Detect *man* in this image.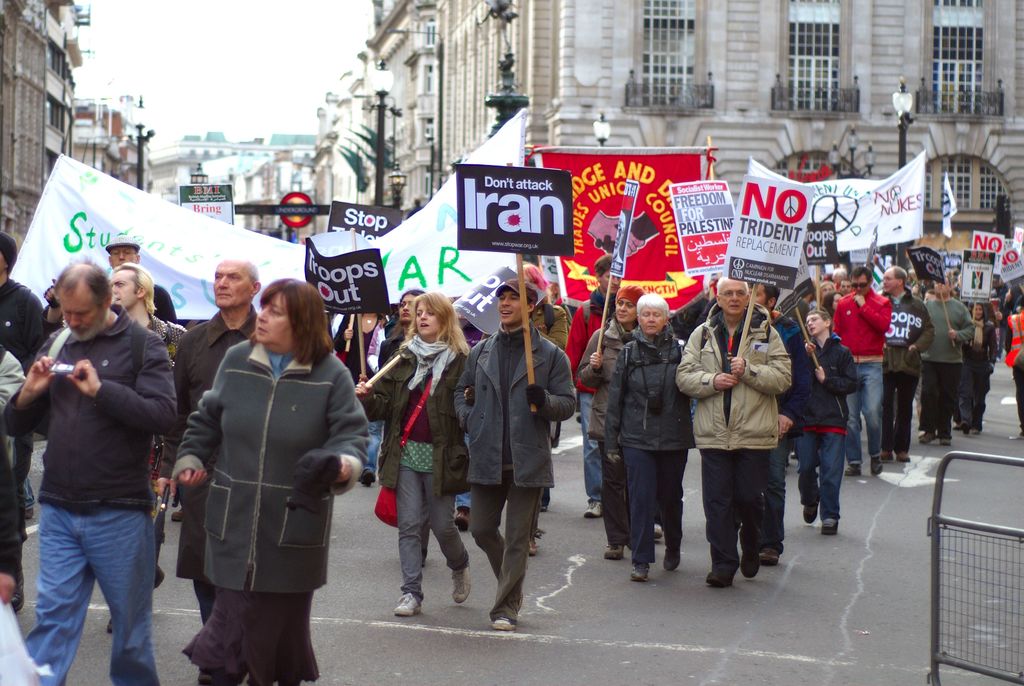
Detection: {"left": 162, "top": 256, "right": 283, "bottom": 614}.
